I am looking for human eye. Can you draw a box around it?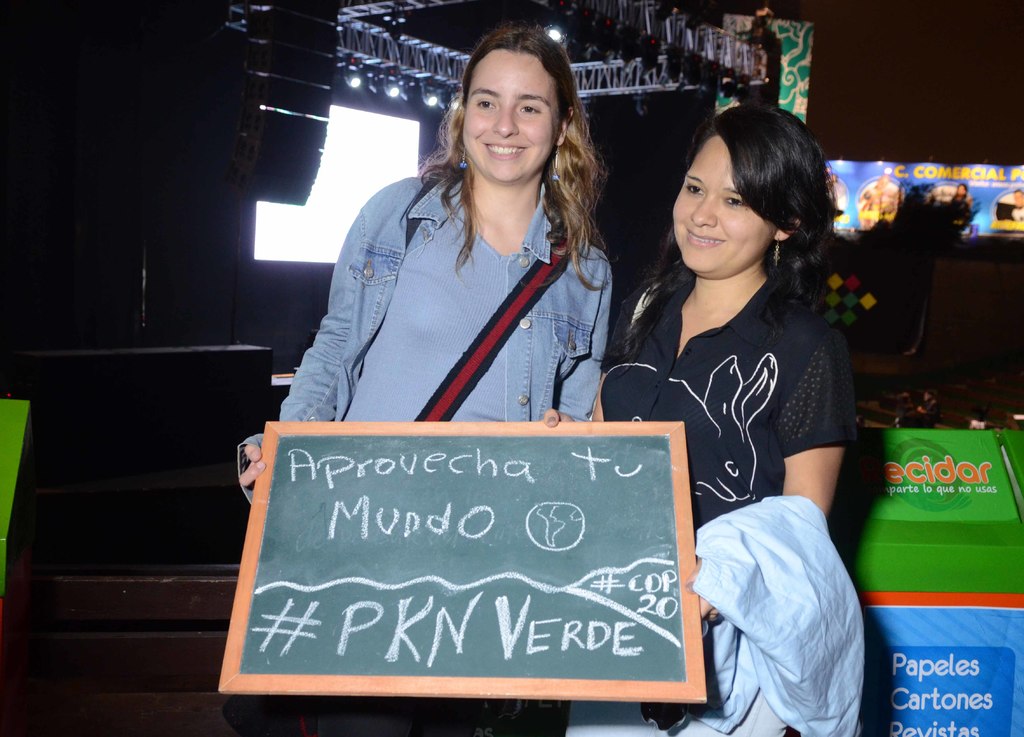
Sure, the bounding box is crop(516, 100, 540, 116).
